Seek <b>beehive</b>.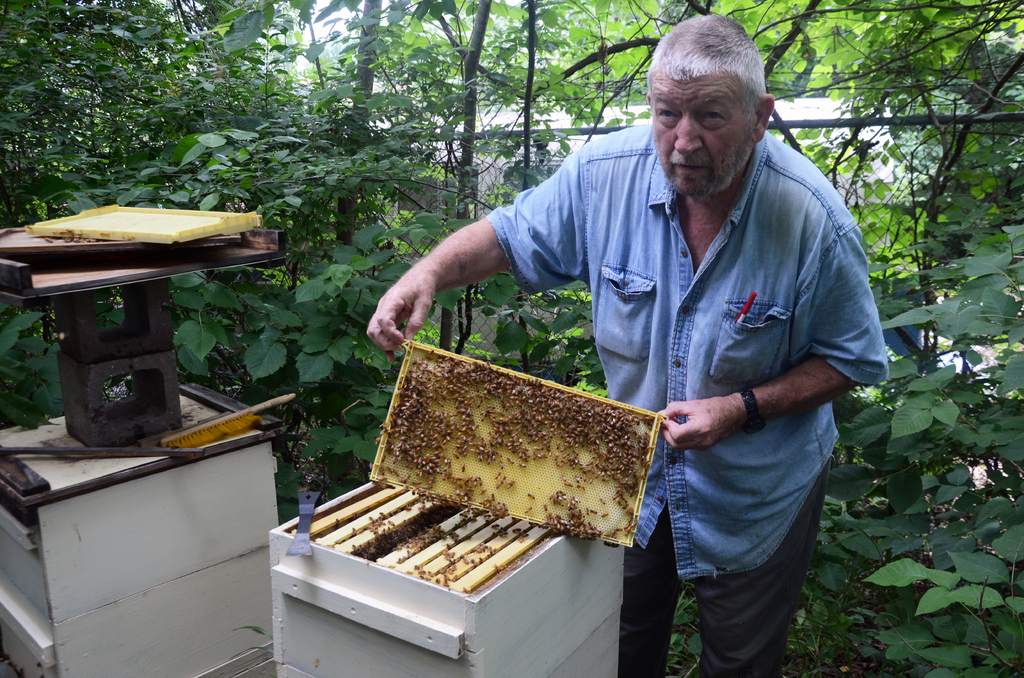
detection(264, 478, 626, 677).
